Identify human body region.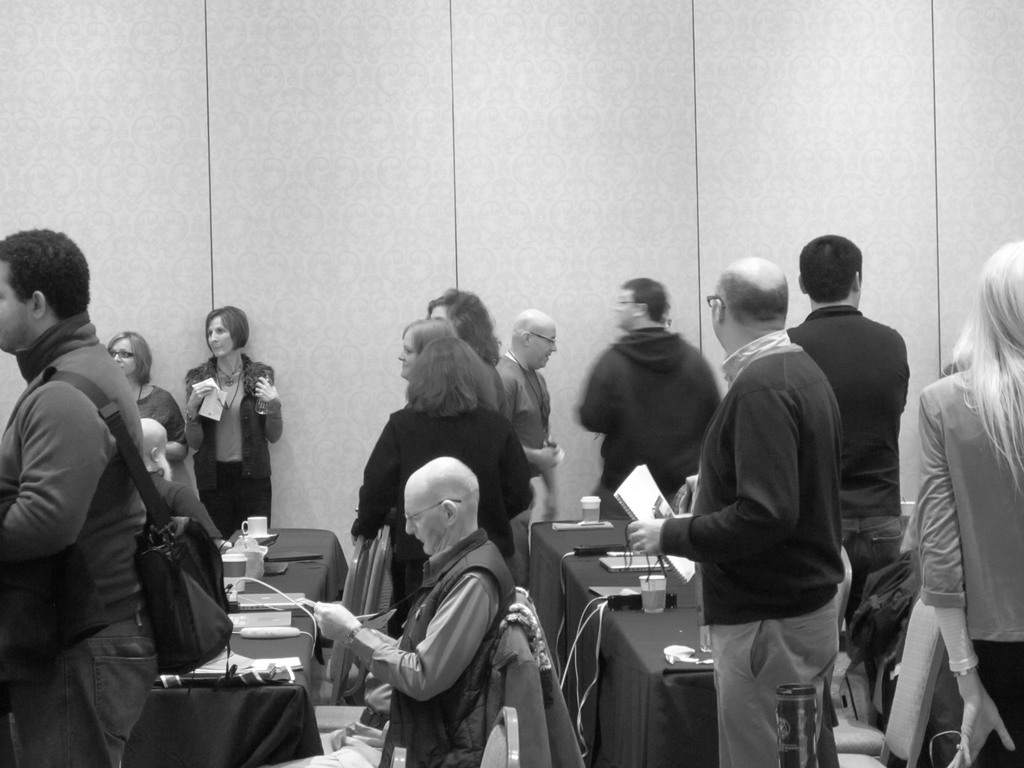
Region: 493 318 555 582.
